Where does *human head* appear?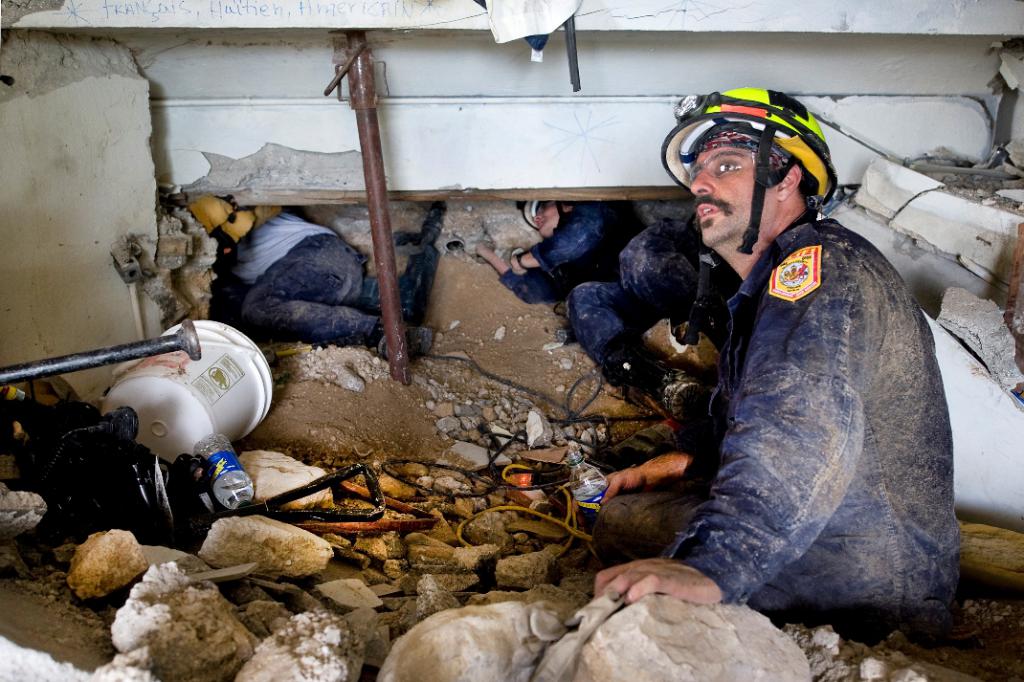
Appears at {"left": 521, "top": 198, "right": 579, "bottom": 241}.
